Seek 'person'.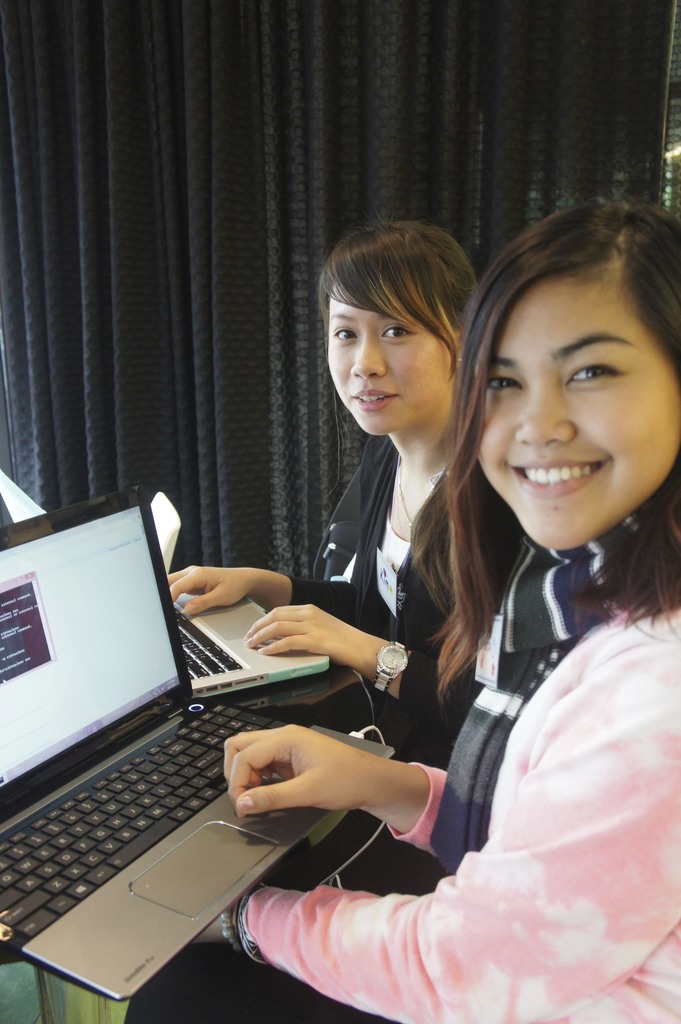
select_region(168, 206, 521, 766).
